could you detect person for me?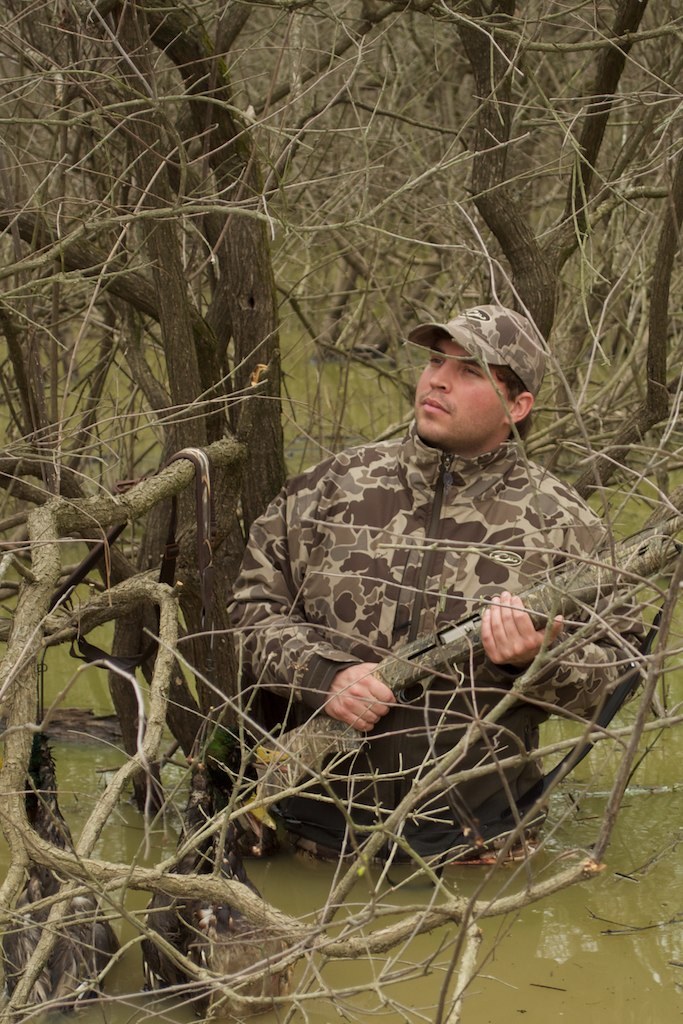
Detection result: {"left": 226, "top": 303, "right": 641, "bottom": 864}.
